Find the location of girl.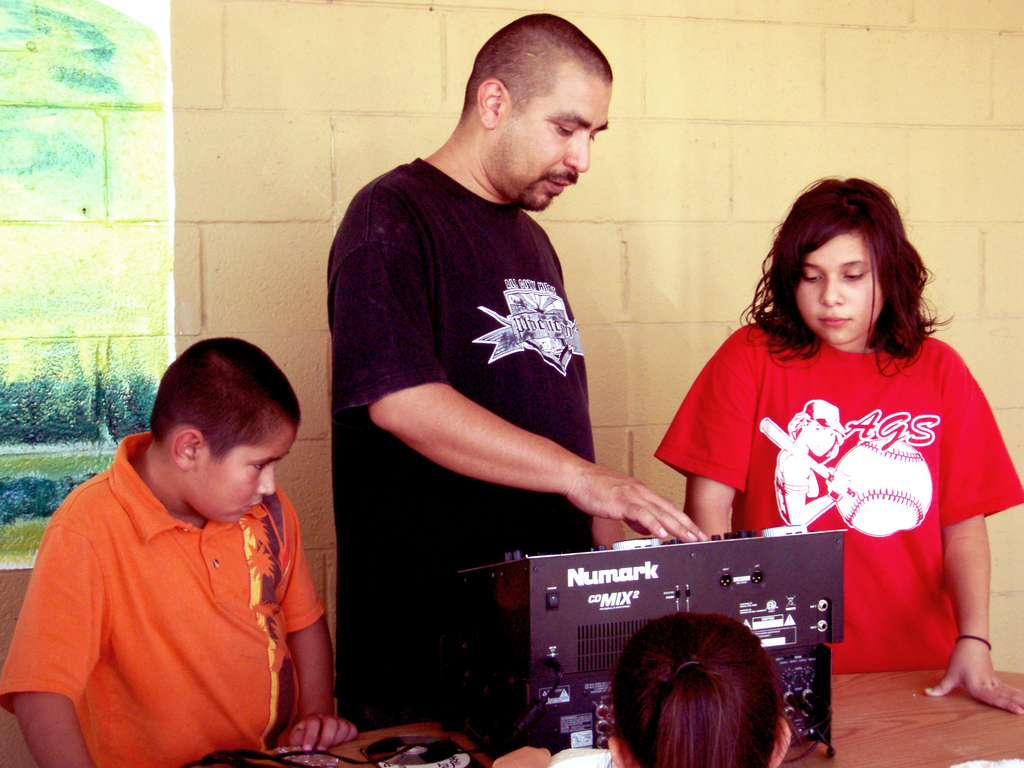
Location: (598, 611, 800, 766).
